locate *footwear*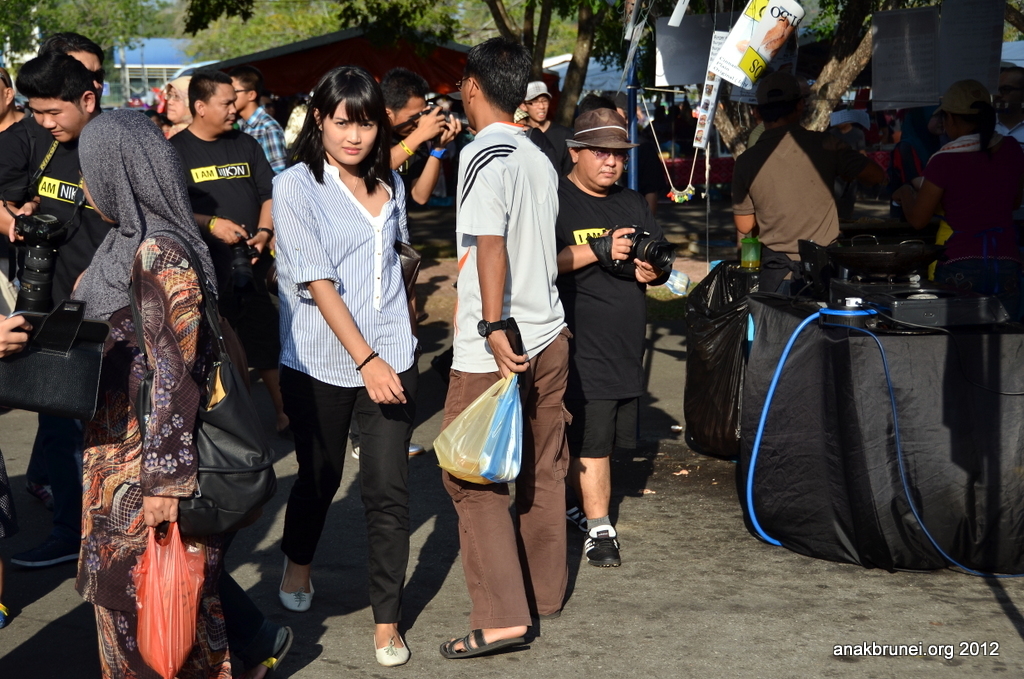
(279,550,314,609)
